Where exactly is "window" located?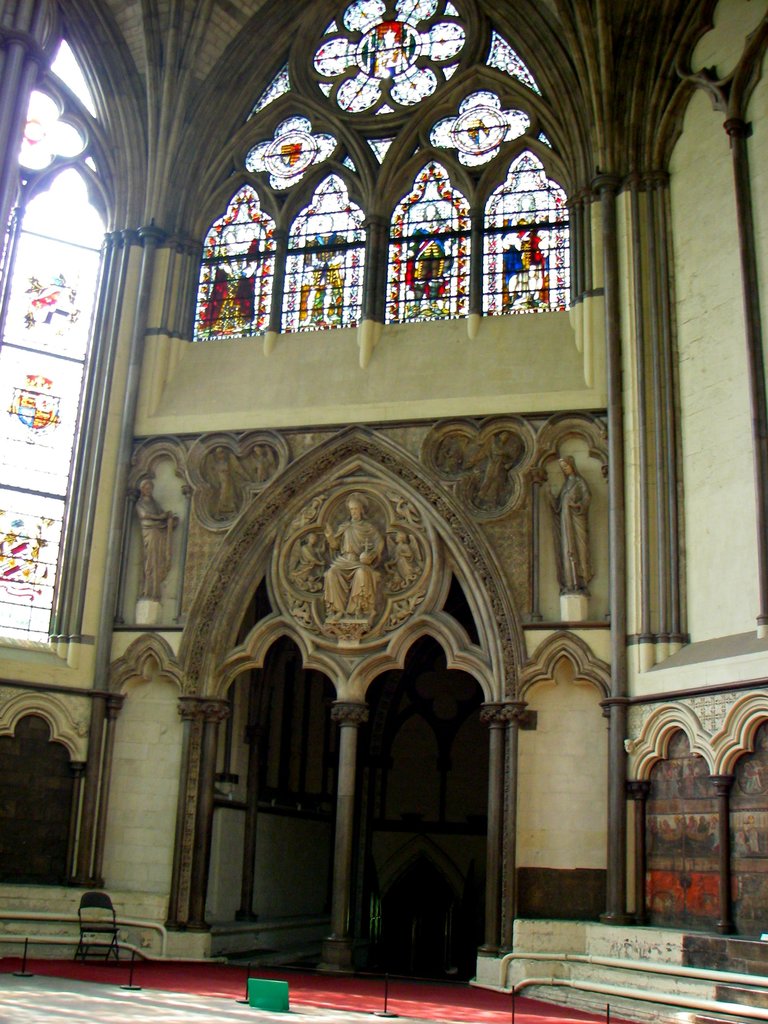
Its bounding box is {"left": 176, "top": 19, "right": 593, "bottom": 422}.
